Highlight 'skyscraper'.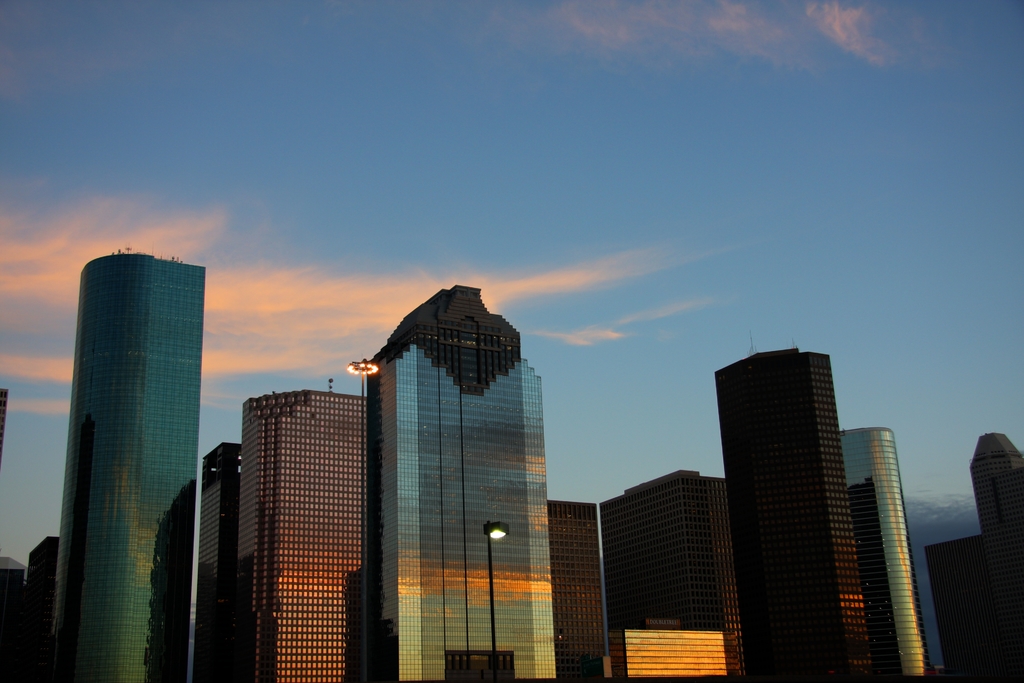
Highlighted region: Rect(244, 386, 365, 682).
